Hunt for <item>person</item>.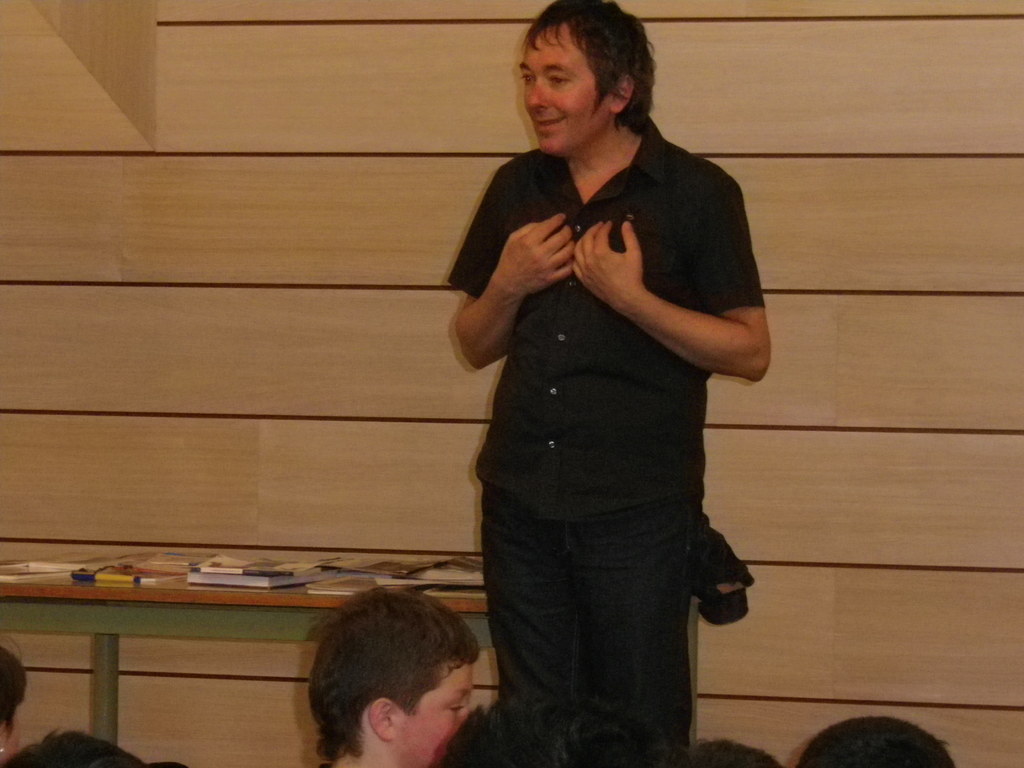
Hunted down at (x1=14, y1=728, x2=152, y2=767).
